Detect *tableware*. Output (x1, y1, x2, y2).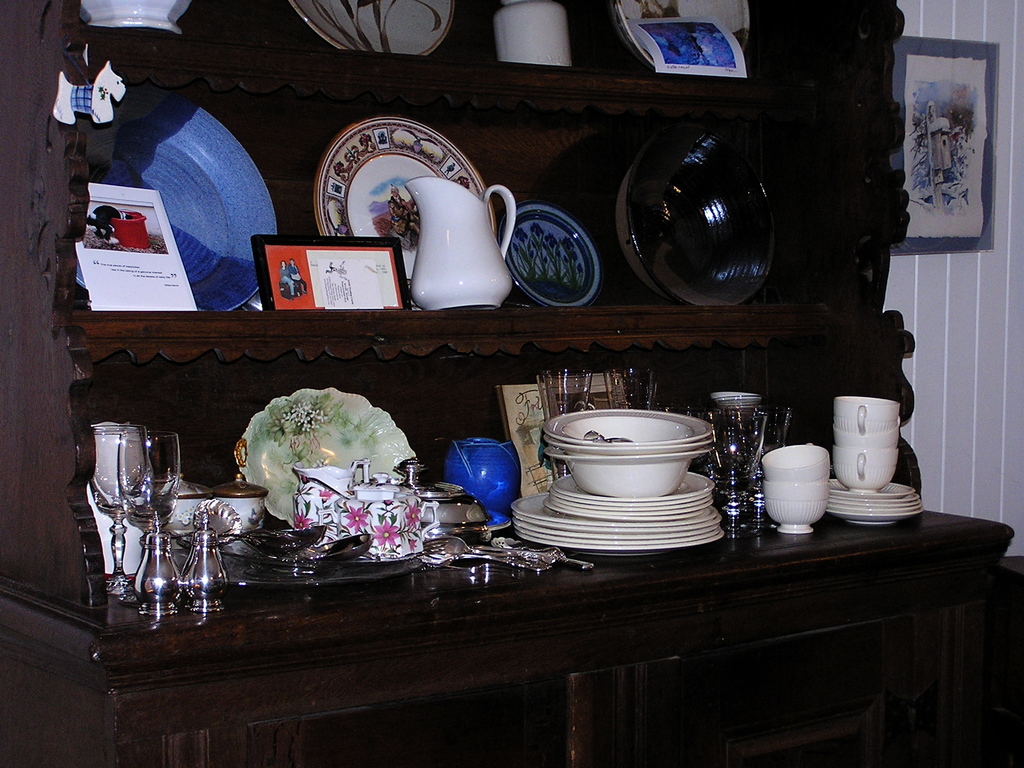
(288, 0, 456, 56).
